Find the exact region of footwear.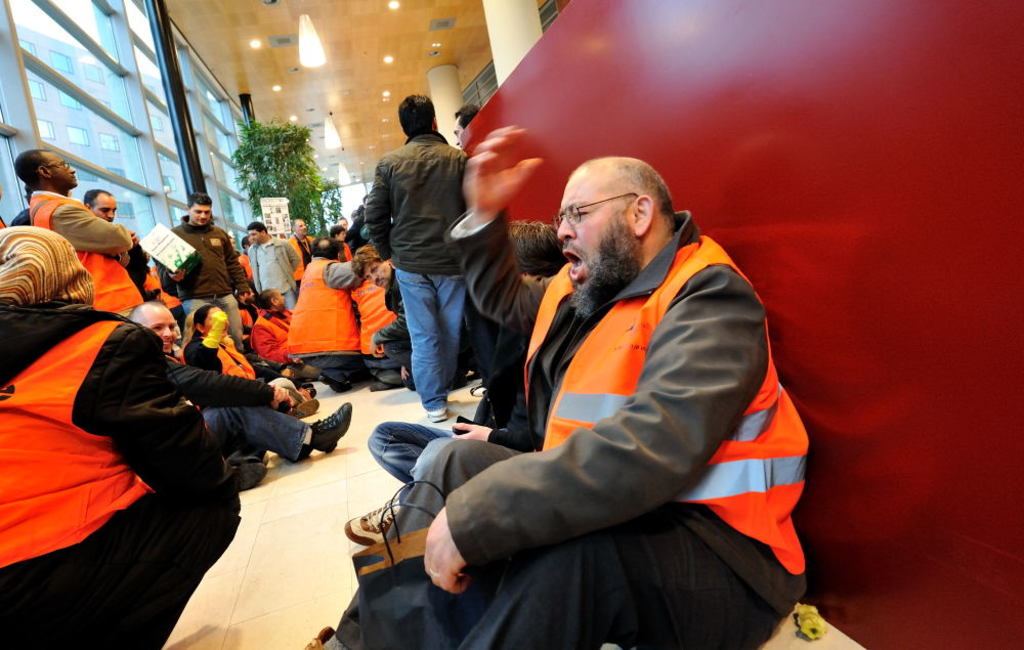
Exact region: 231/457/265/490.
